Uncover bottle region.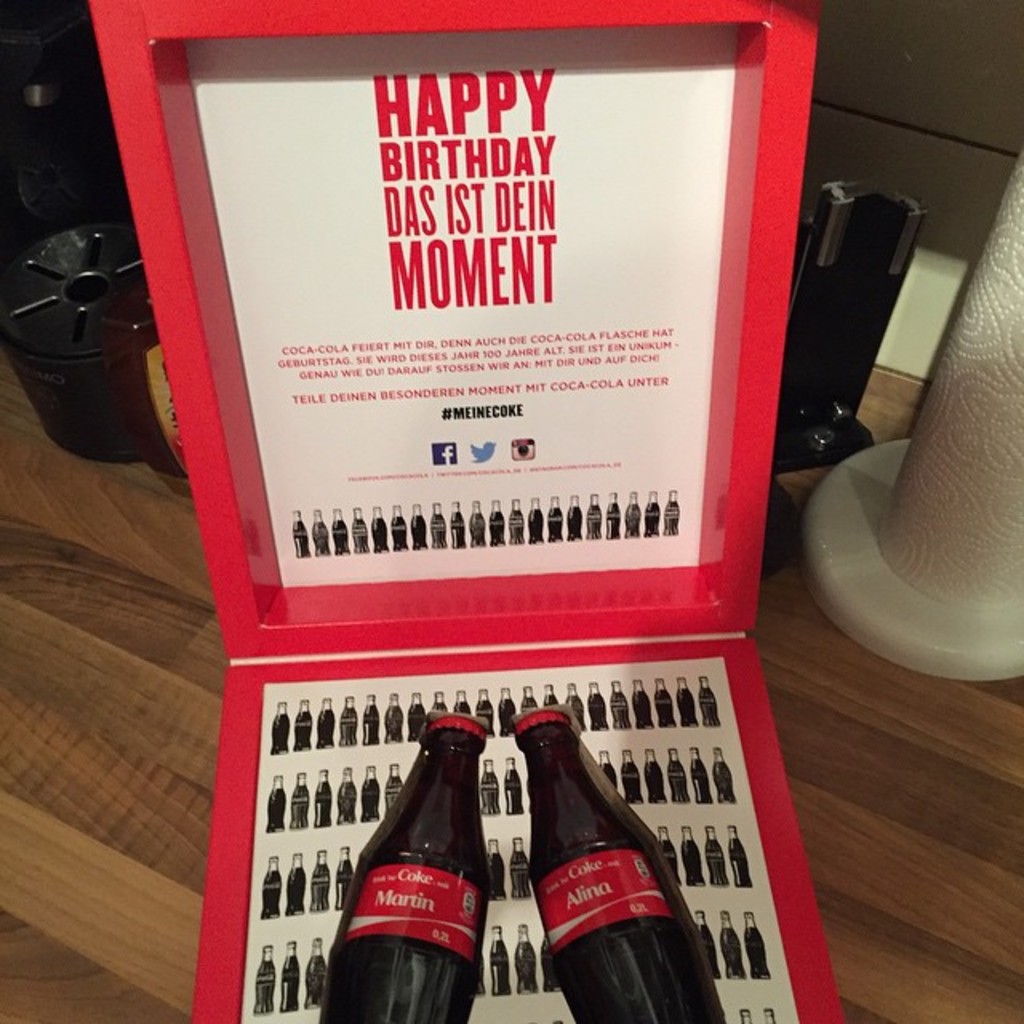
Uncovered: region(429, 499, 450, 549).
